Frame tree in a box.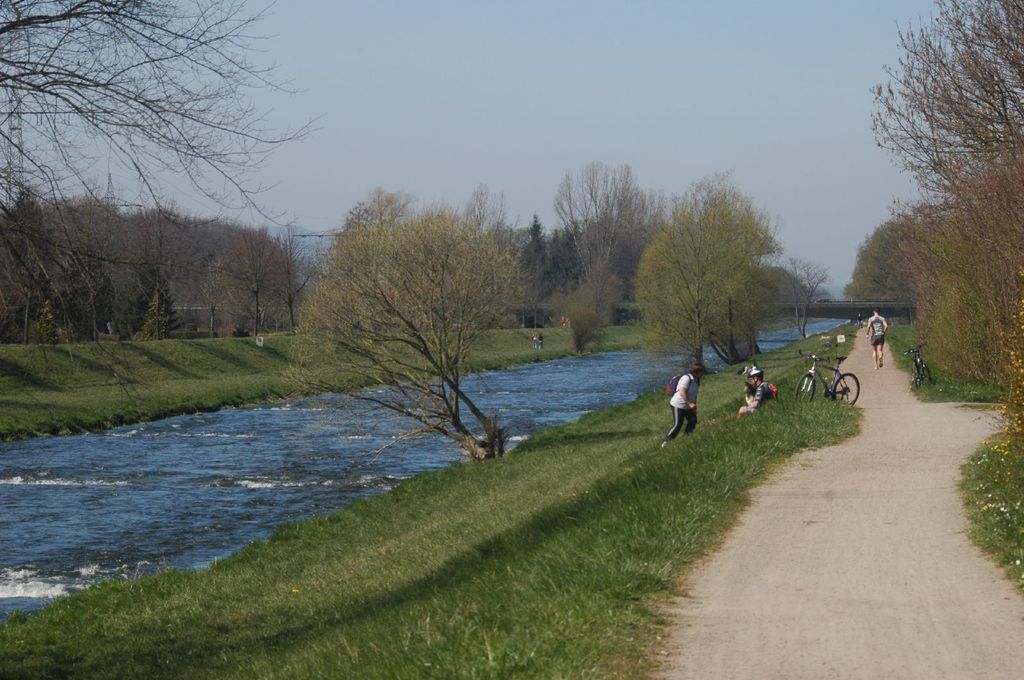
BBox(281, 188, 542, 450).
